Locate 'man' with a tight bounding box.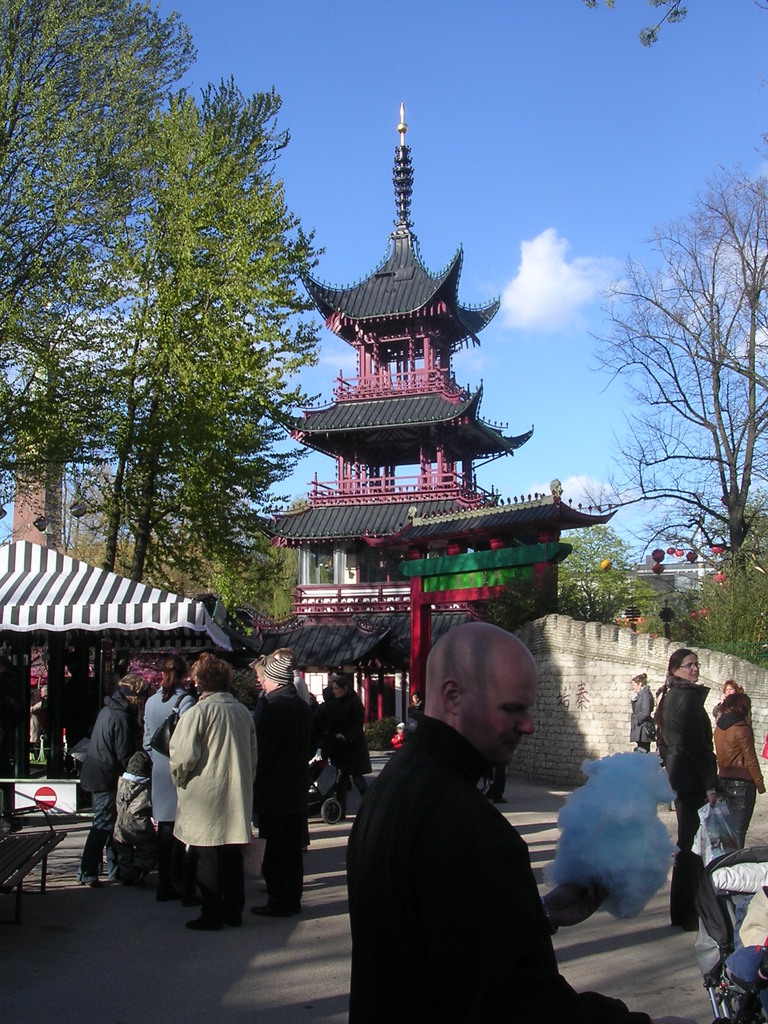
<box>145,666,239,884</box>.
